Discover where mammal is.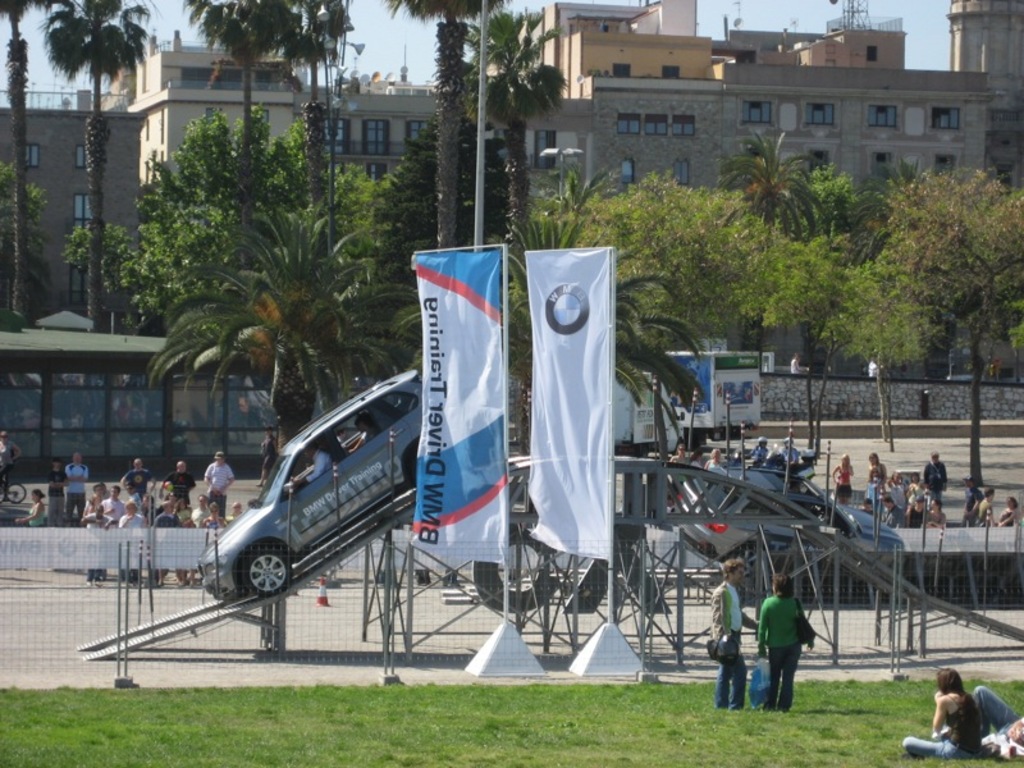
Discovered at select_region(675, 444, 690, 465).
